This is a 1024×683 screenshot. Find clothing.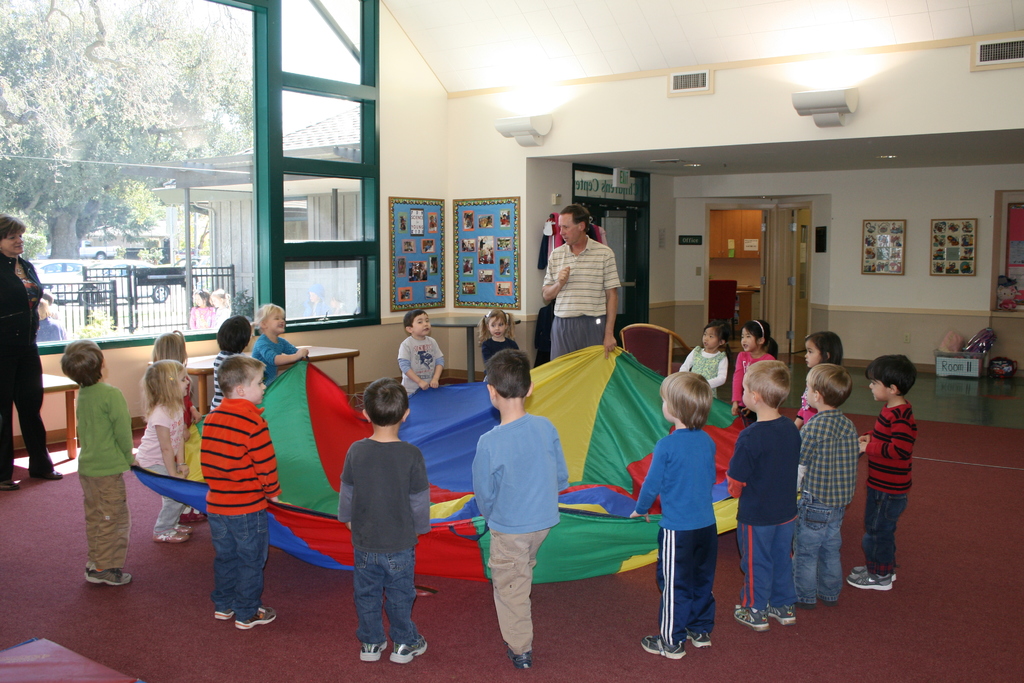
Bounding box: region(211, 347, 243, 411).
